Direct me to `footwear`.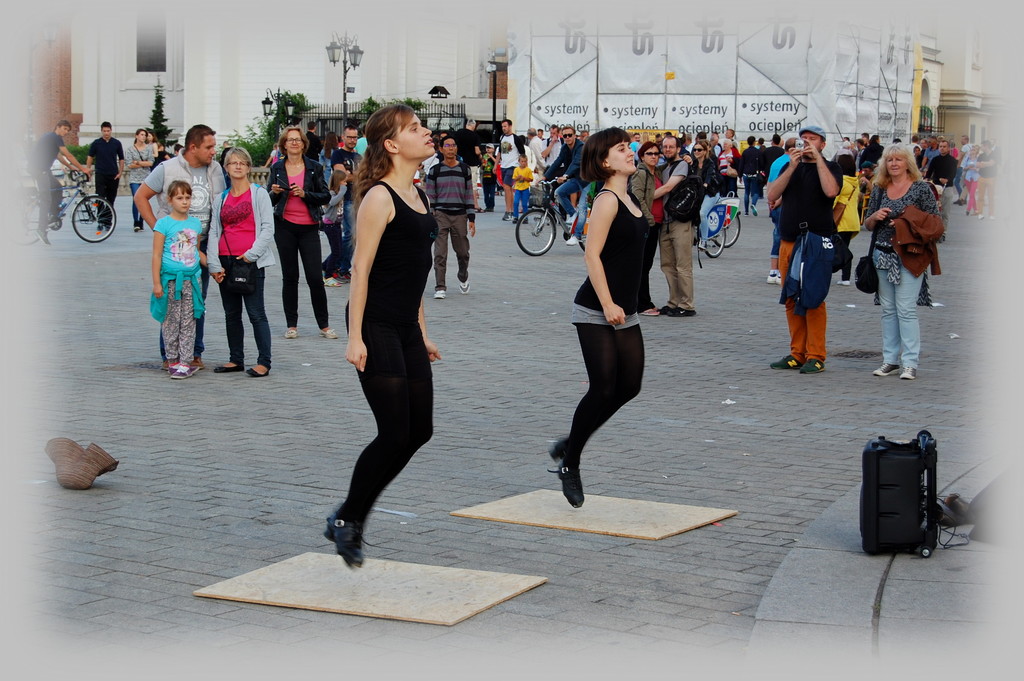
Direction: {"left": 318, "top": 324, "right": 337, "bottom": 340}.
